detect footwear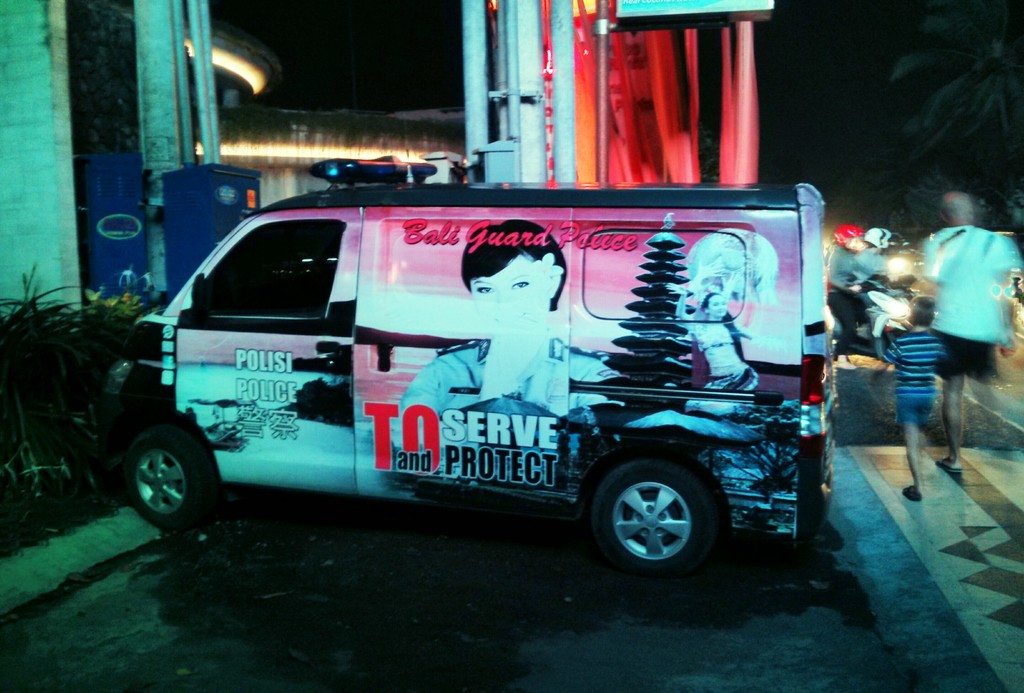
crop(839, 360, 855, 371)
